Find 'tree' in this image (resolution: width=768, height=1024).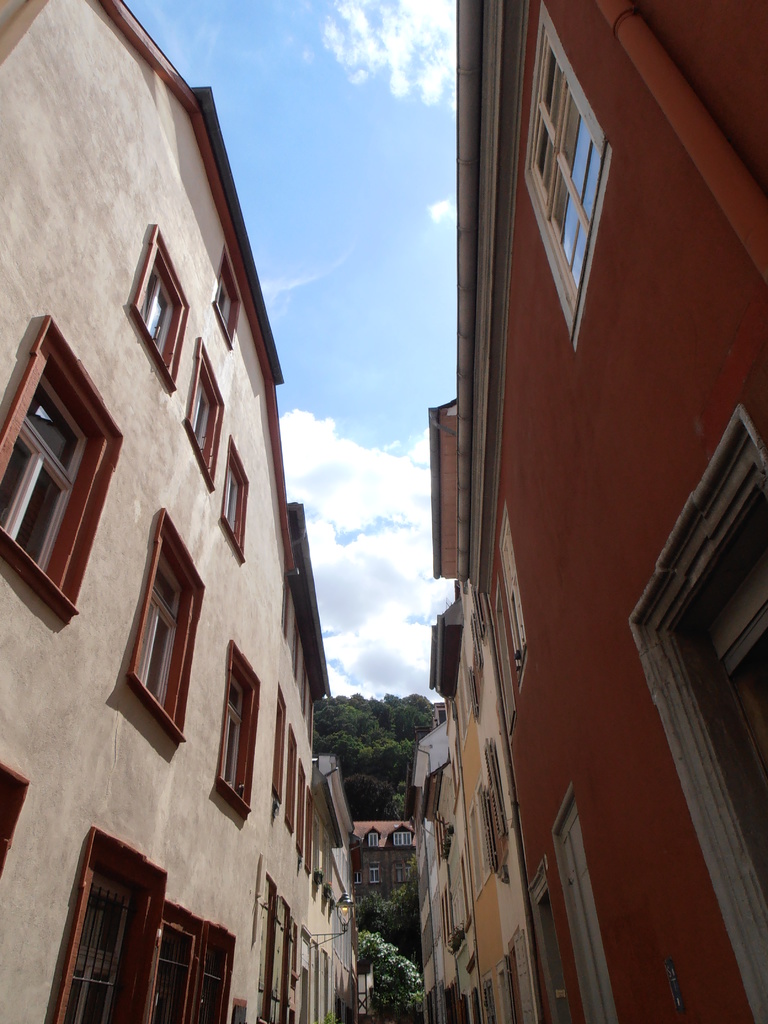
388,695,439,748.
